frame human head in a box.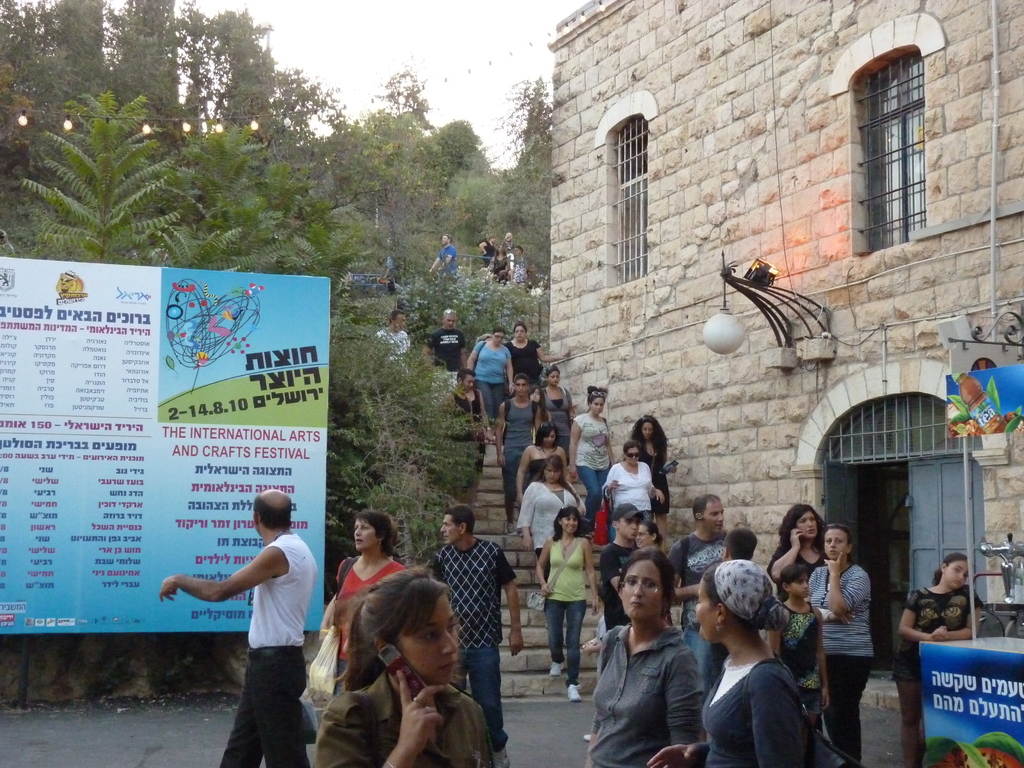
[x1=531, y1=389, x2=544, y2=403].
